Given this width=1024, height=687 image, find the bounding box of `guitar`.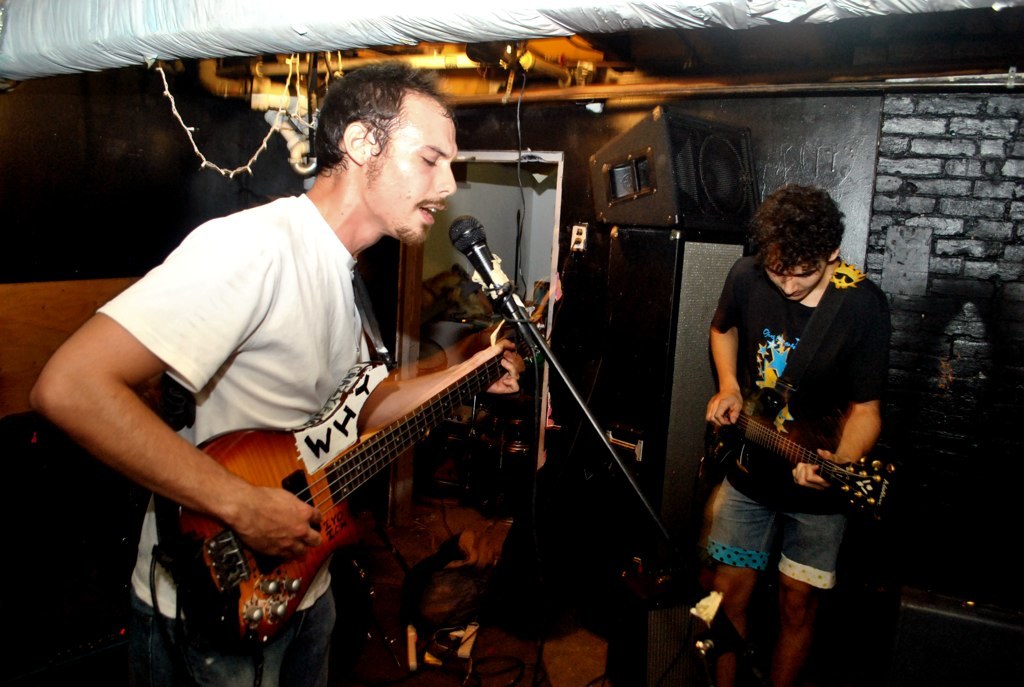
locate(681, 360, 899, 516).
